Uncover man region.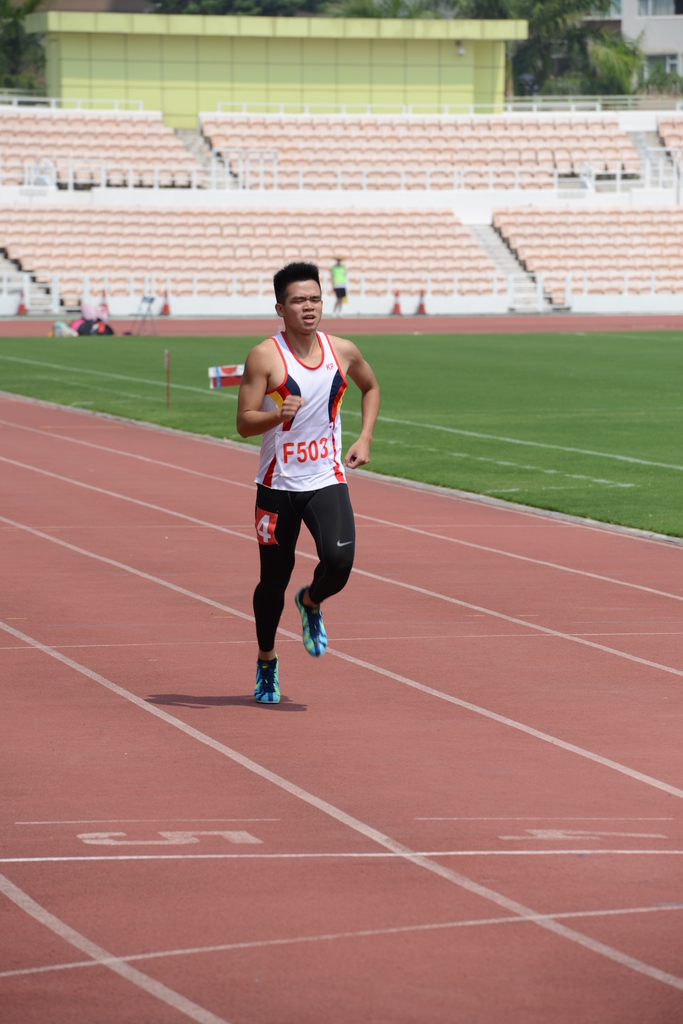
Uncovered: crop(236, 252, 379, 708).
